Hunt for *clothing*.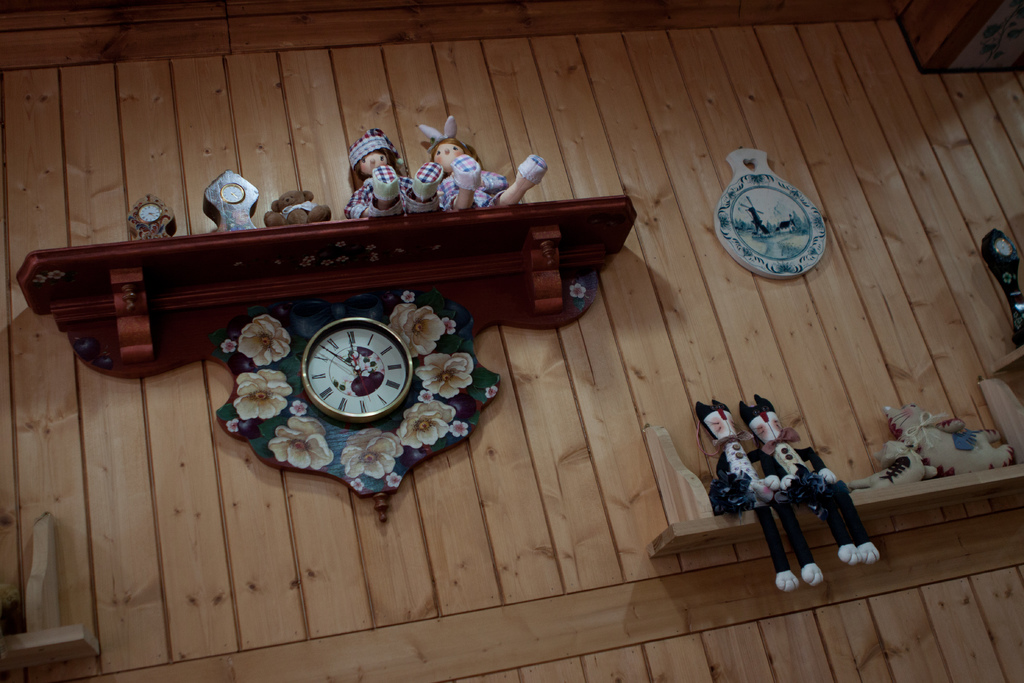
Hunted down at x1=346, y1=135, x2=440, y2=218.
